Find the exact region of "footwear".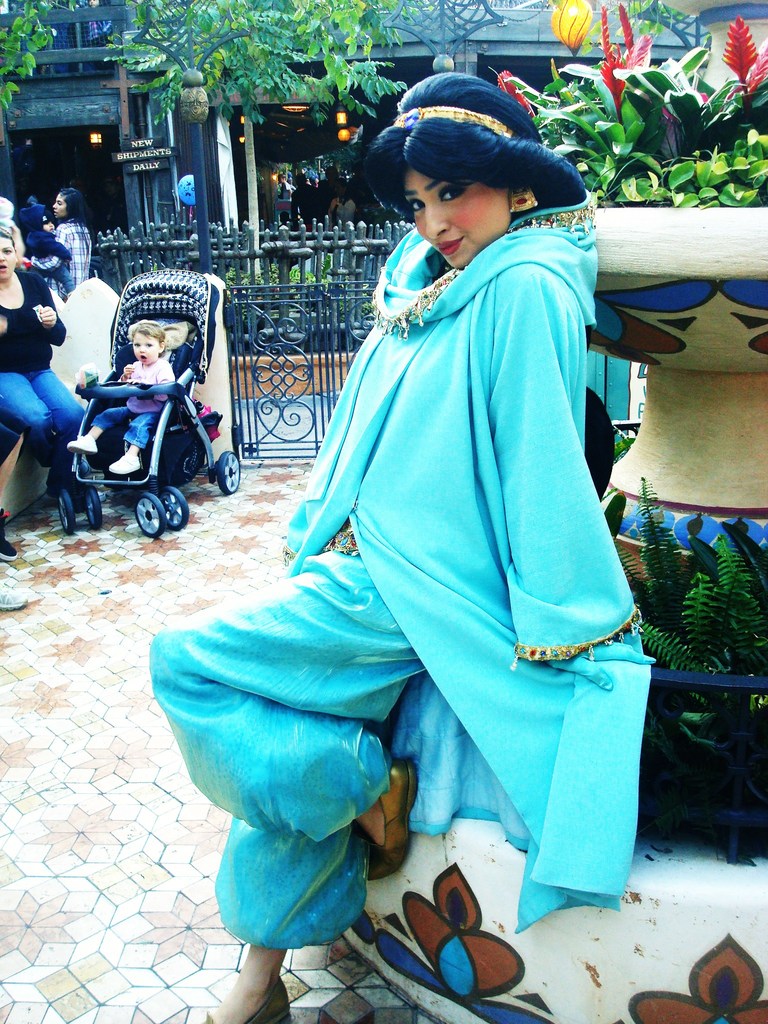
Exact region: Rect(114, 450, 142, 476).
